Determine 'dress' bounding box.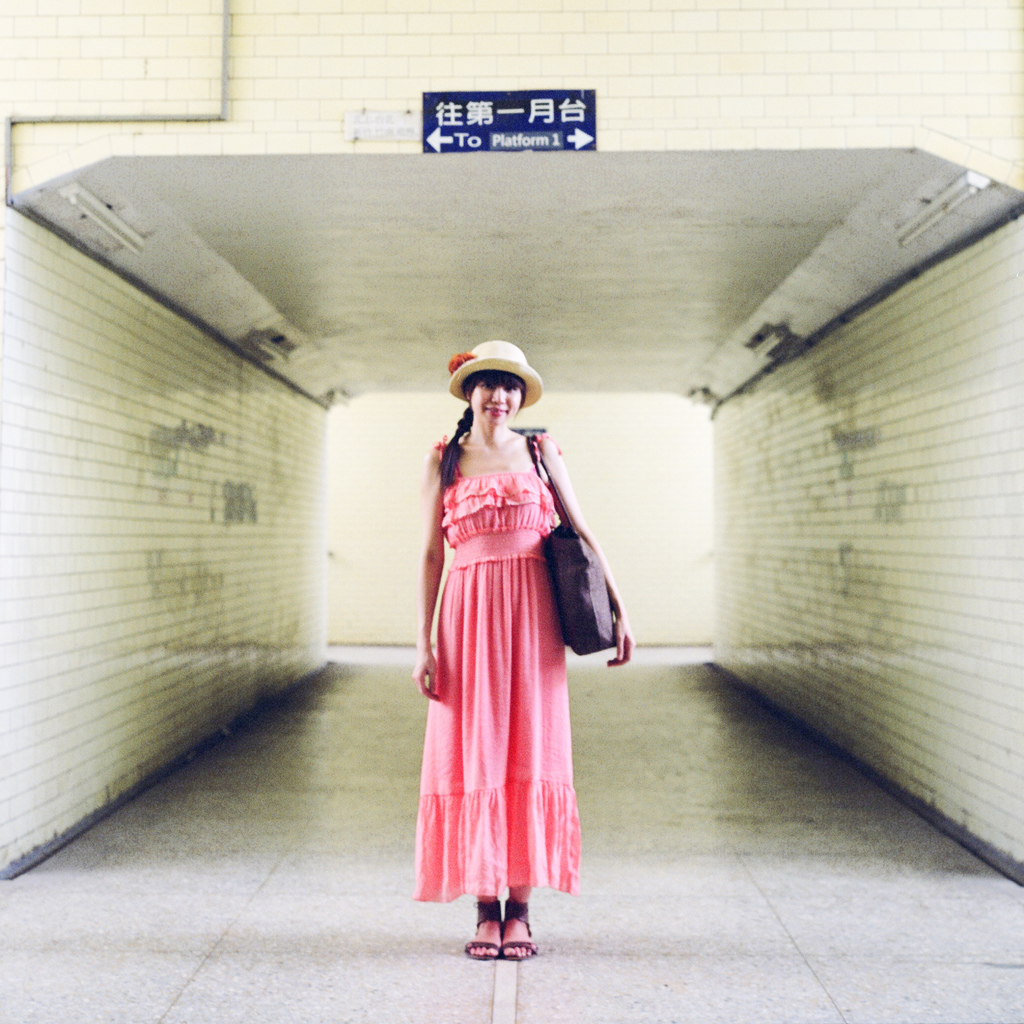
Determined: <bbox>409, 429, 588, 902</bbox>.
